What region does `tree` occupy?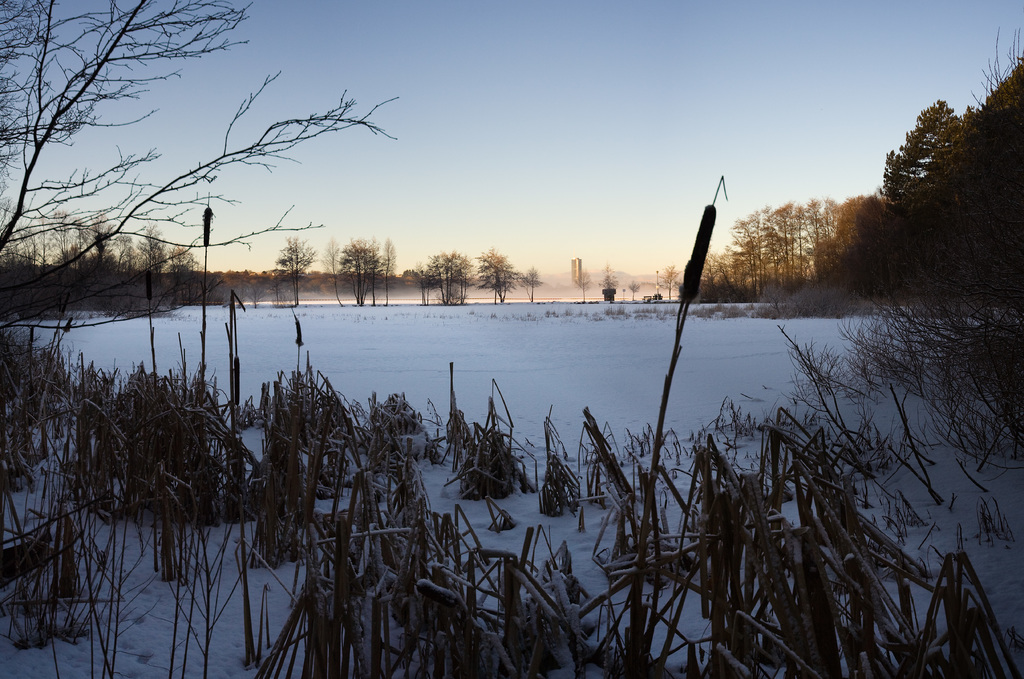
left=330, top=233, right=386, bottom=314.
